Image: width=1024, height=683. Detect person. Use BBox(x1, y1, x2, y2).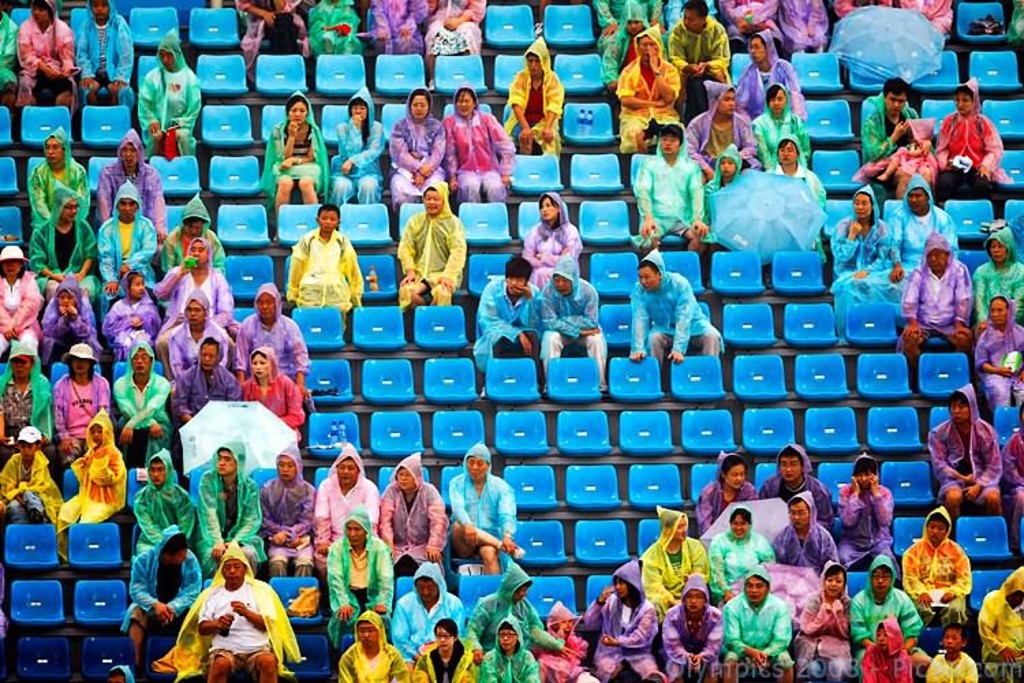
BBox(838, 454, 898, 568).
